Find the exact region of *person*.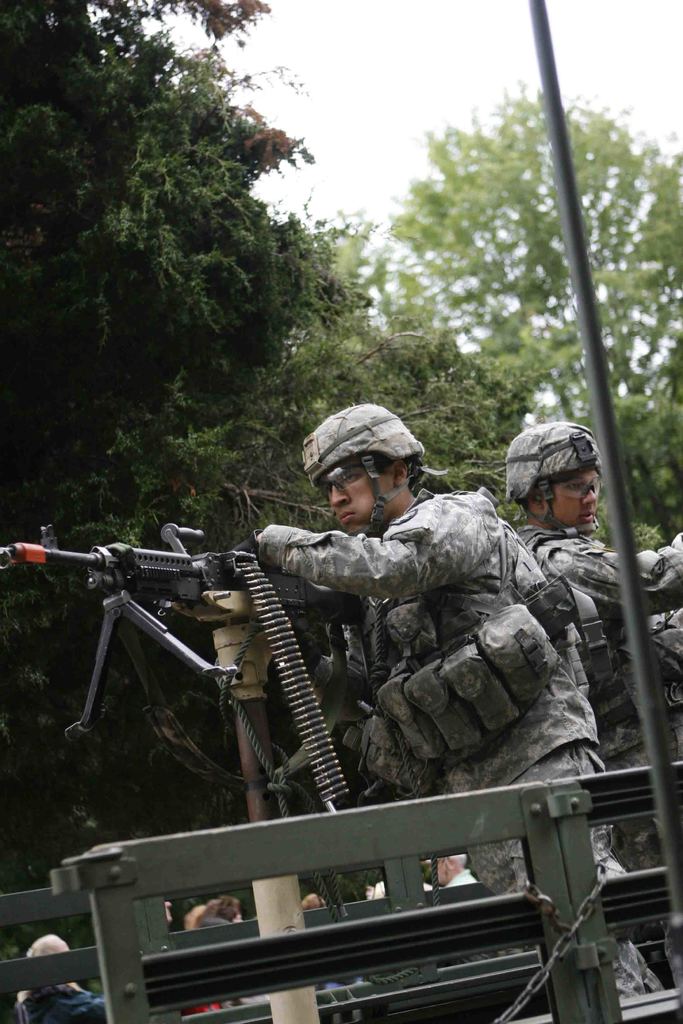
Exact region: rect(19, 930, 106, 1023).
